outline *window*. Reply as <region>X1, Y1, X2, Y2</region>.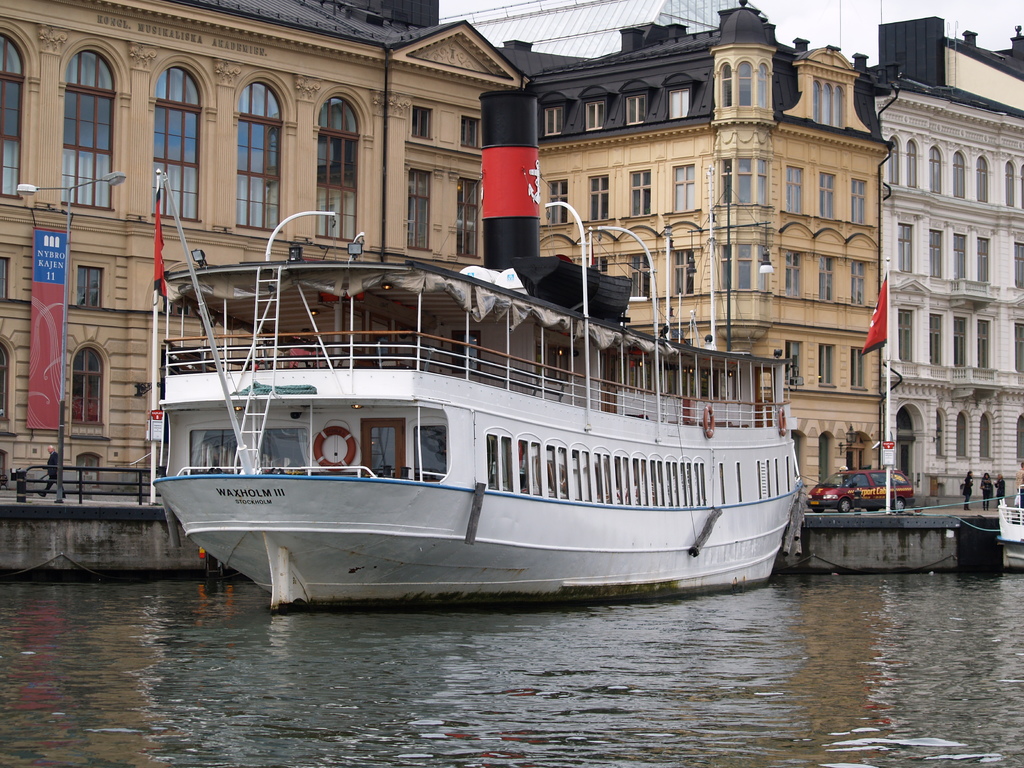
<region>1018, 415, 1023, 467</region>.
